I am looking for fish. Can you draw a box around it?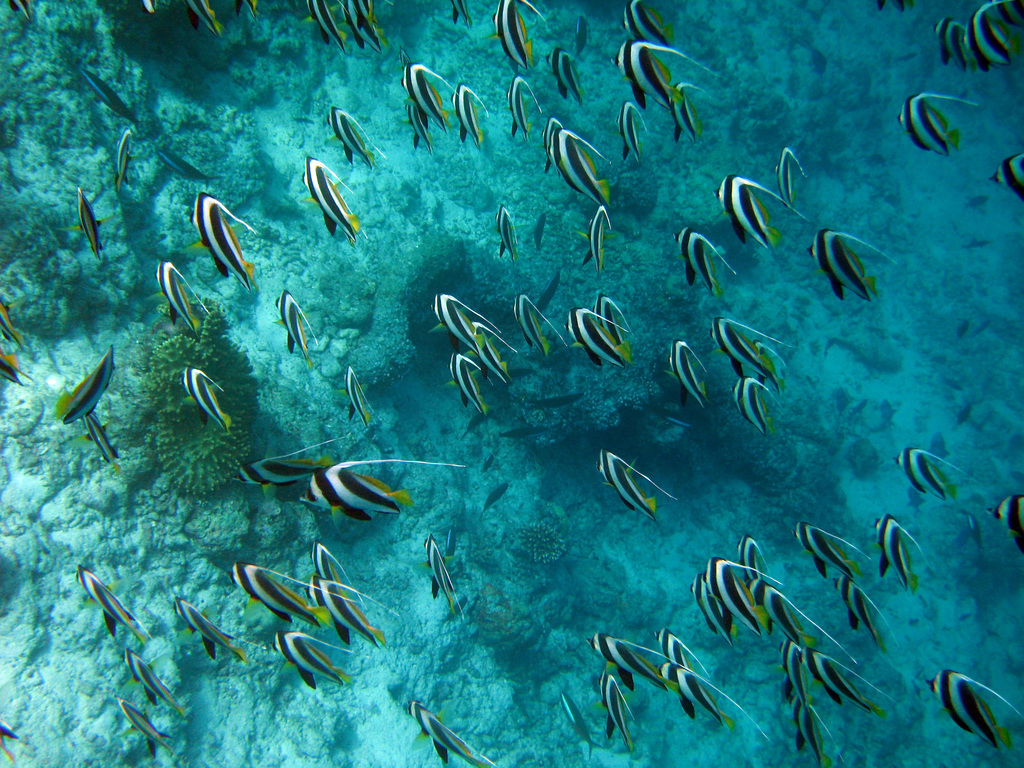
Sure, the bounding box is {"x1": 596, "y1": 451, "x2": 675, "y2": 523}.
